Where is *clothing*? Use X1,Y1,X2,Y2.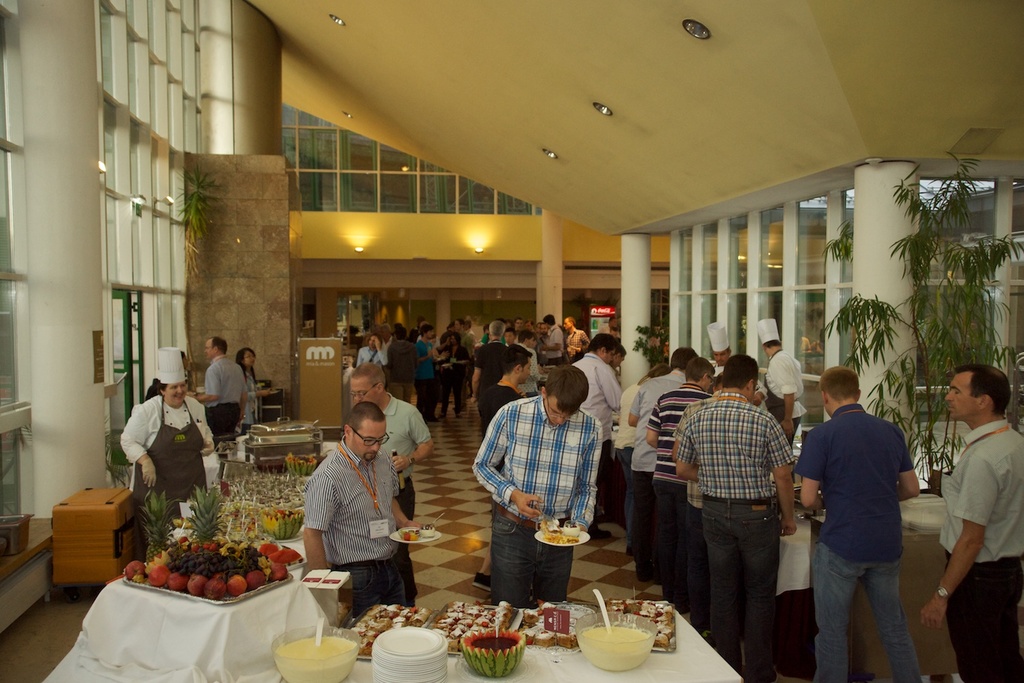
543,322,563,365.
